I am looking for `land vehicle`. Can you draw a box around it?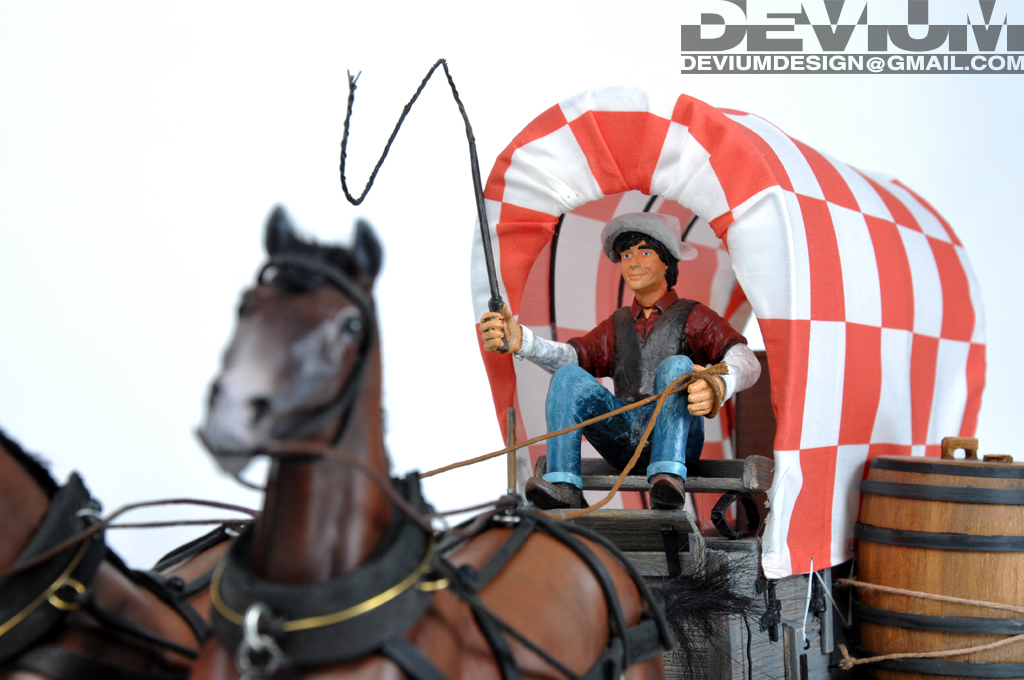
Sure, the bounding box is bbox=(0, 85, 982, 676).
